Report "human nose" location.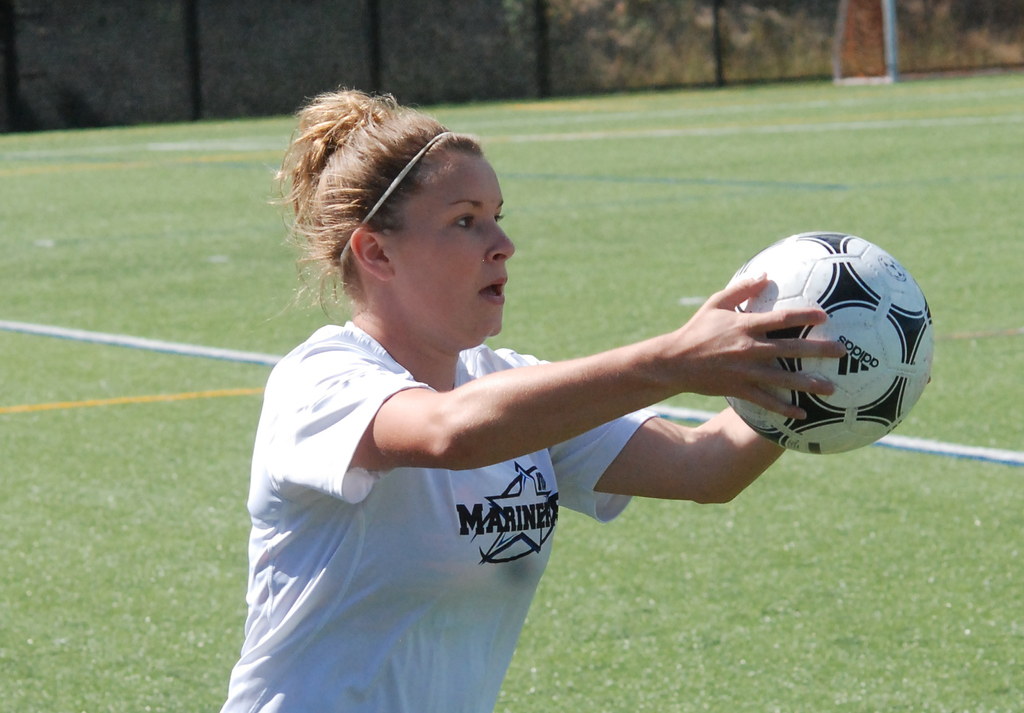
Report: 491 223 516 268.
